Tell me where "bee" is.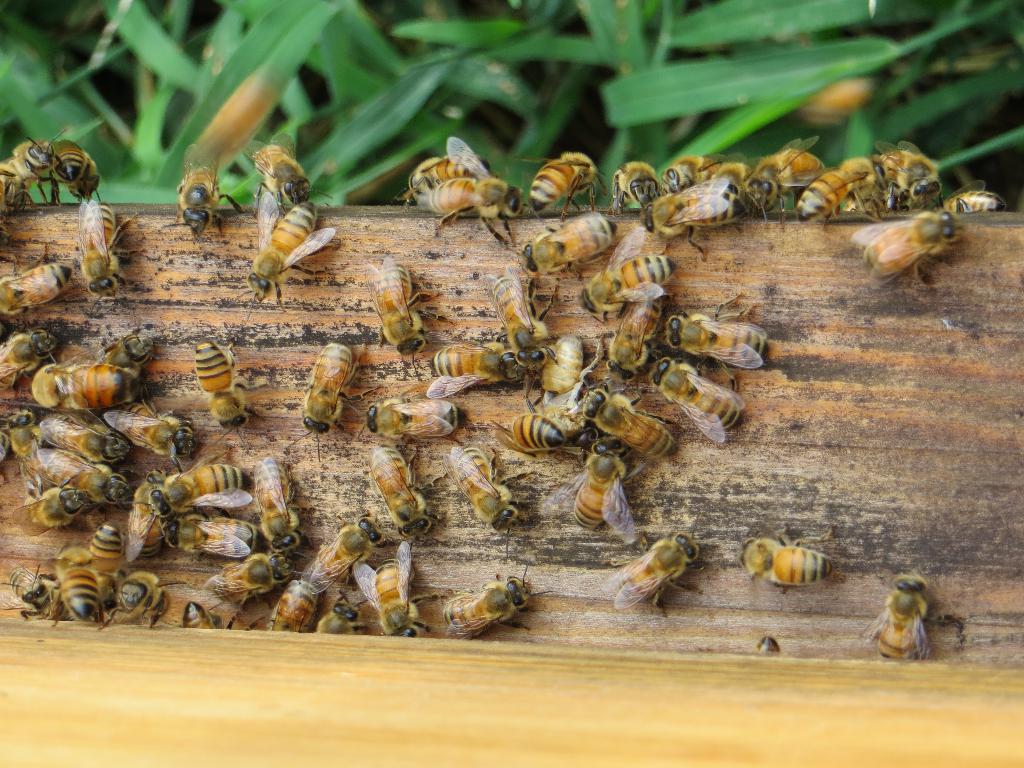
"bee" is at left=278, top=330, right=364, bottom=460.
